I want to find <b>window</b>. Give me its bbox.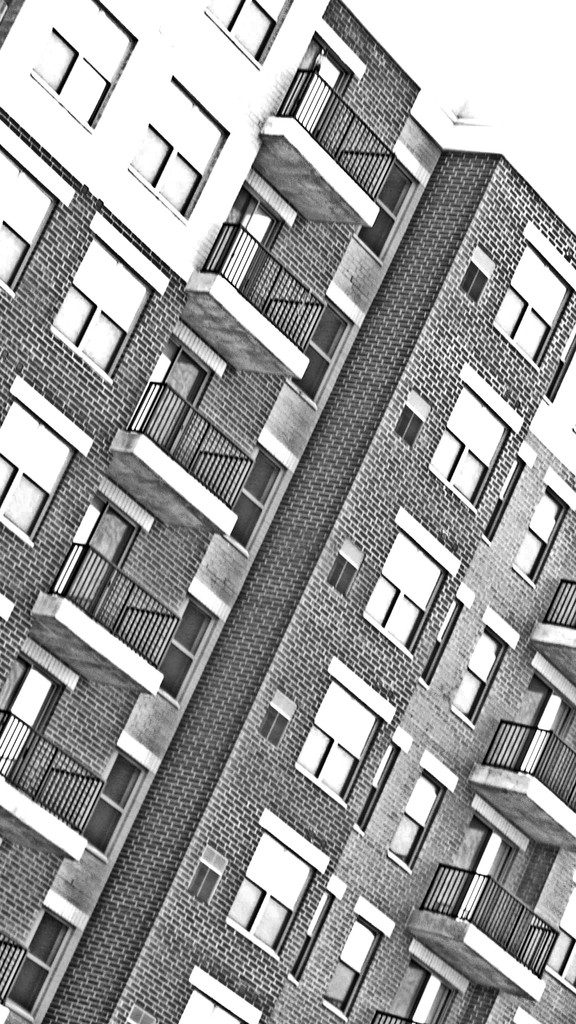
<bbox>202, 0, 303, 73</bbox>.
